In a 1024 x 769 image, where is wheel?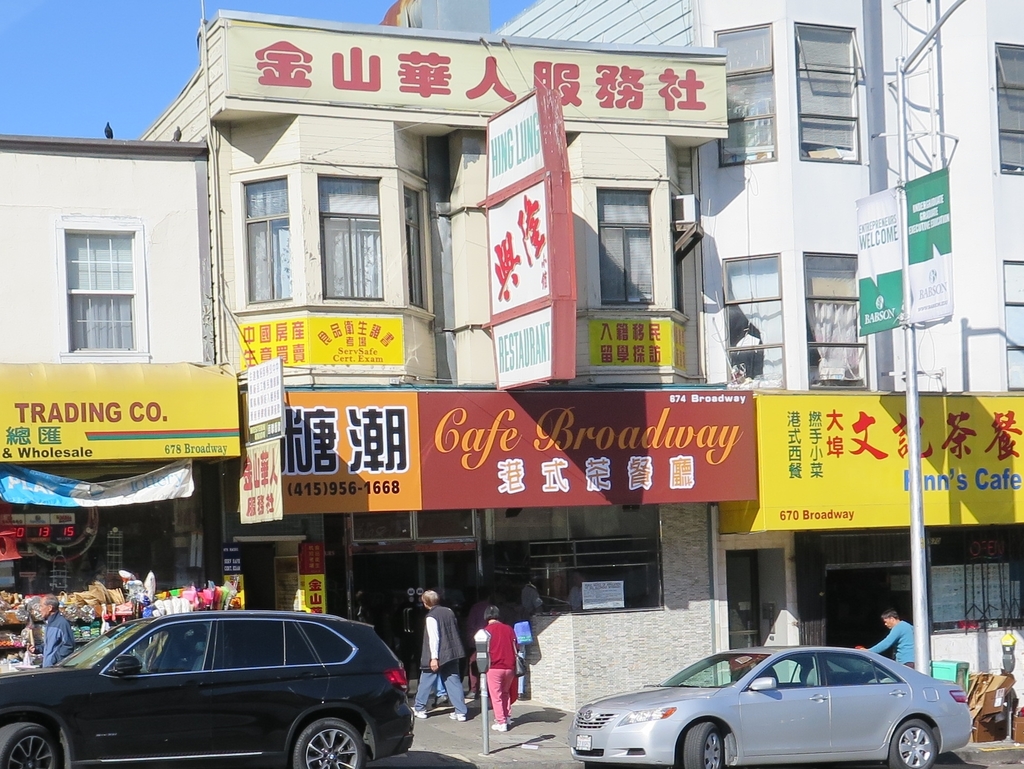
(left=891, top=718, right=938, bottom=768).
